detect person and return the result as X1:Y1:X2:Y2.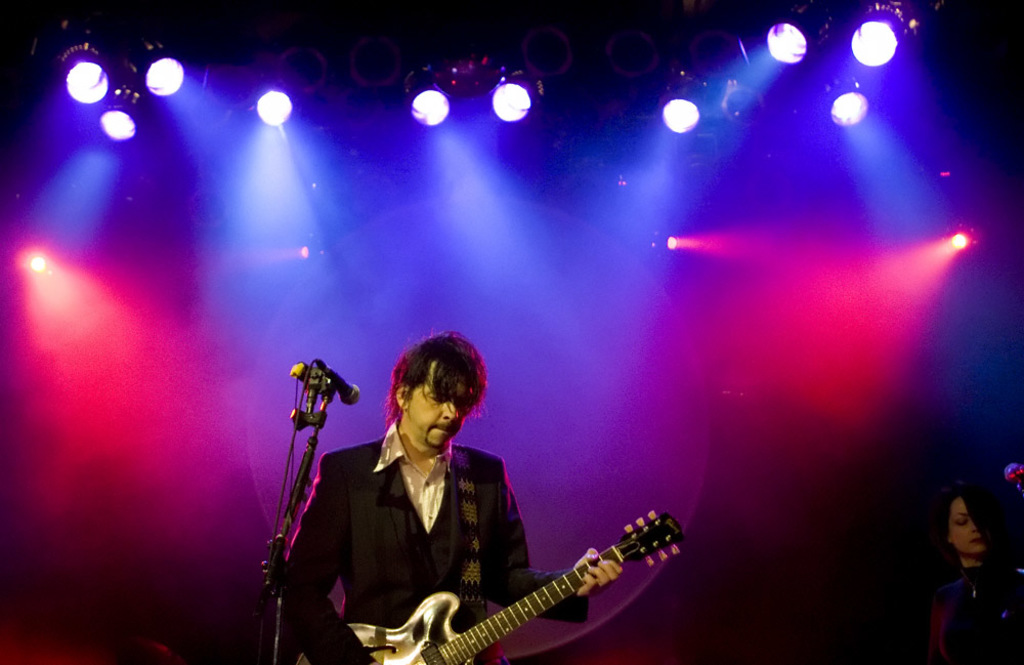
300:350:629:655.
